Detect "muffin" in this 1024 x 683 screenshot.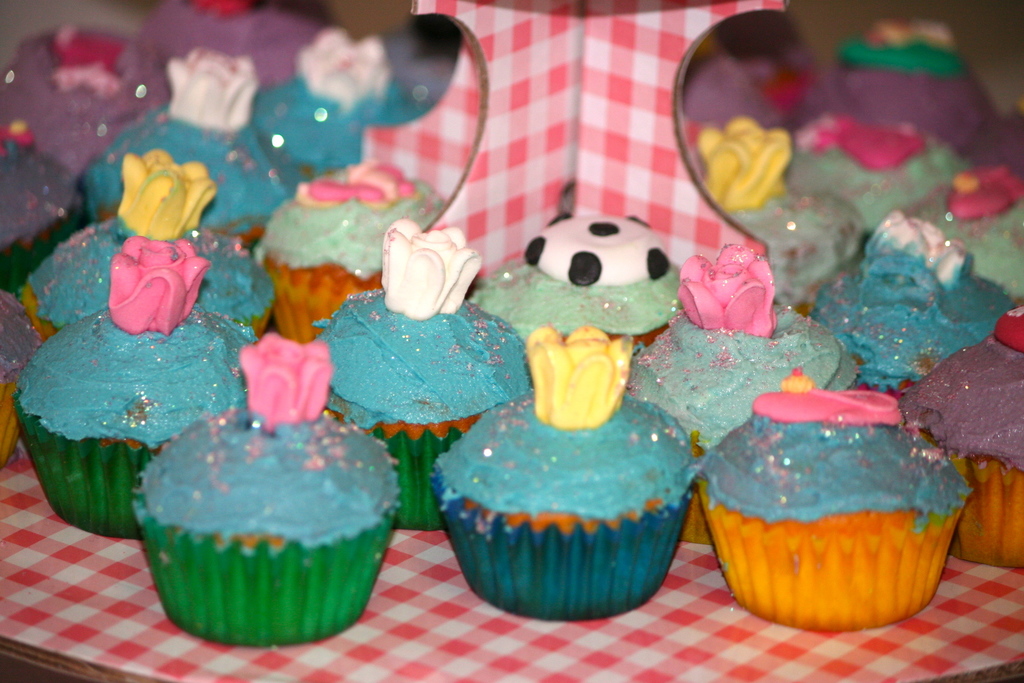
Detection: <bbox>780, 110, 959, 236</bbox>.
